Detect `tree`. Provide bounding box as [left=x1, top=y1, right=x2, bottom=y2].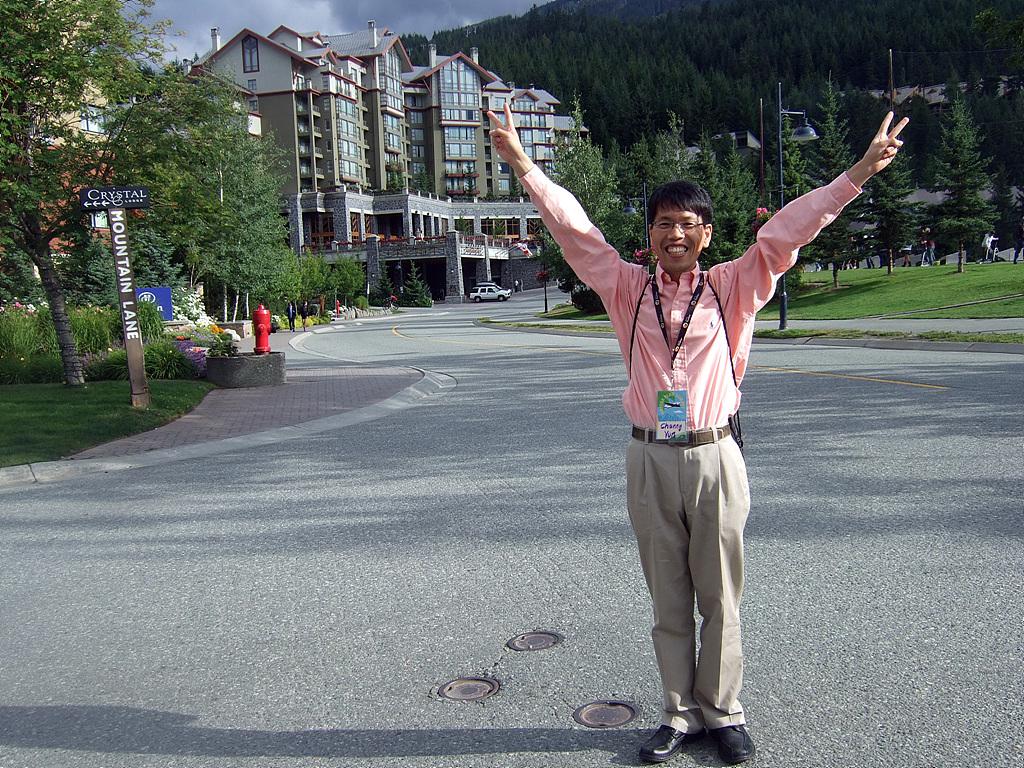
[left=935, top=74, right=991, bottom=272].
